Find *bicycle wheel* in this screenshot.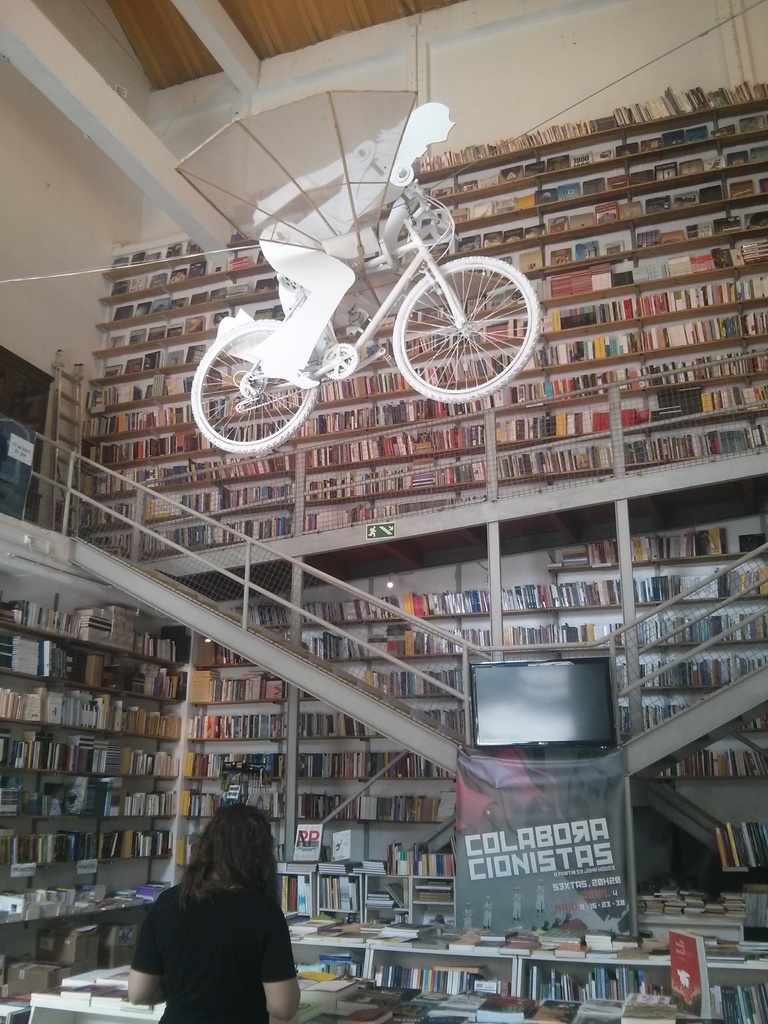
The bounding box for *bicycle wheel* is 386,248,531,399.
